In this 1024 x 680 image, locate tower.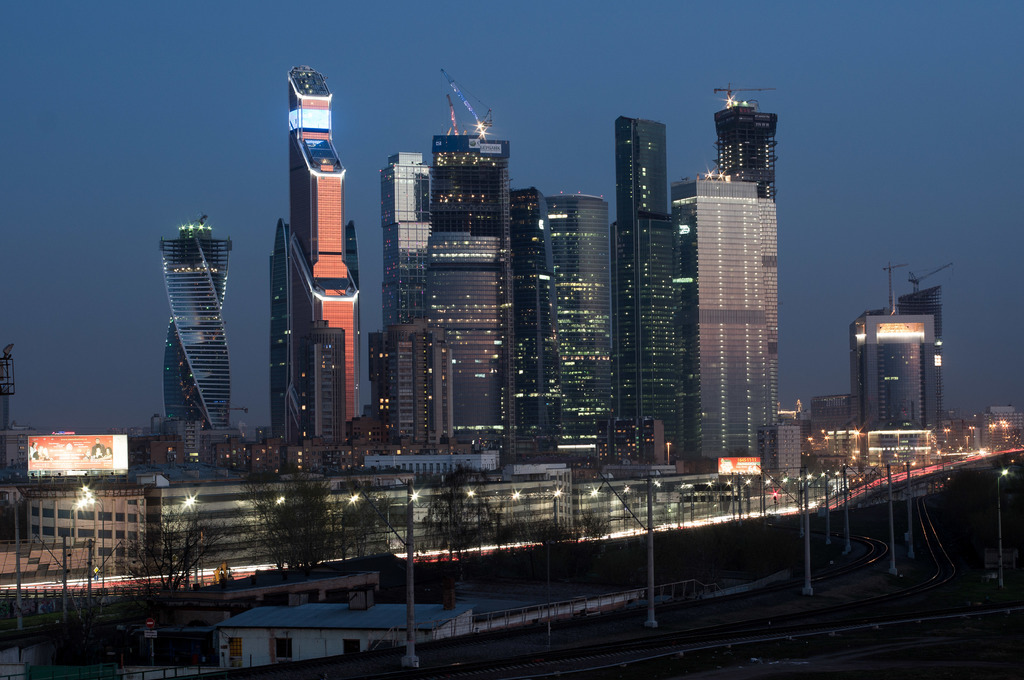
Bounding box: BBox(378, 148, 437, 462).
